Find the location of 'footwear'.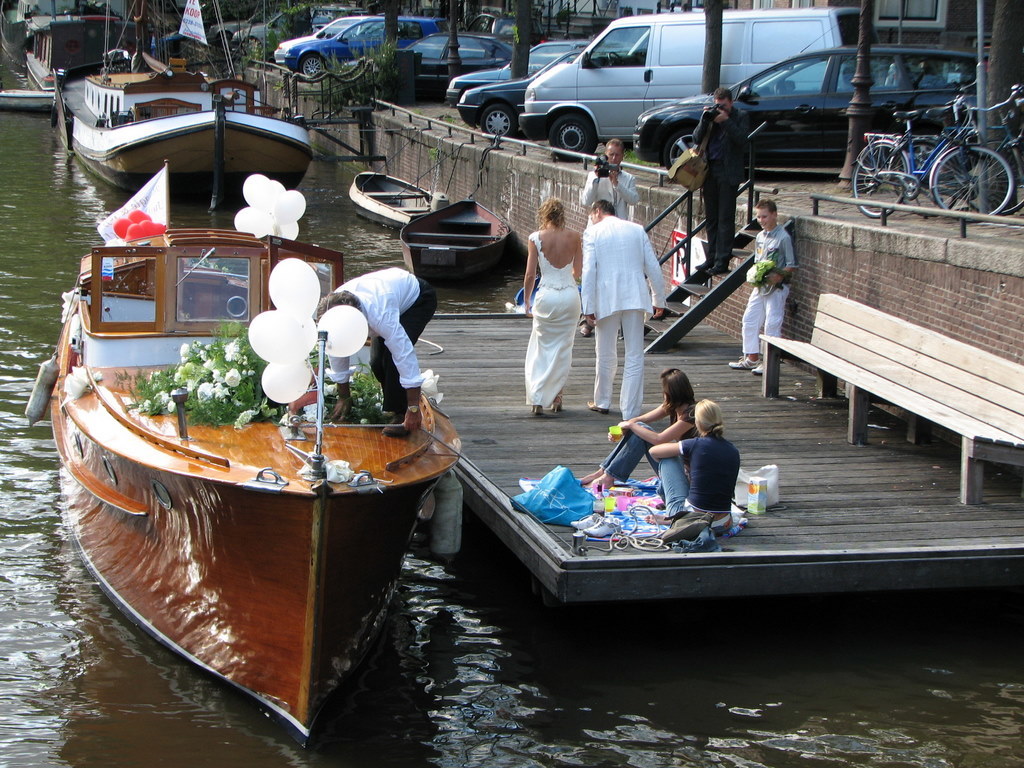
Location: 590,401,611,414.
